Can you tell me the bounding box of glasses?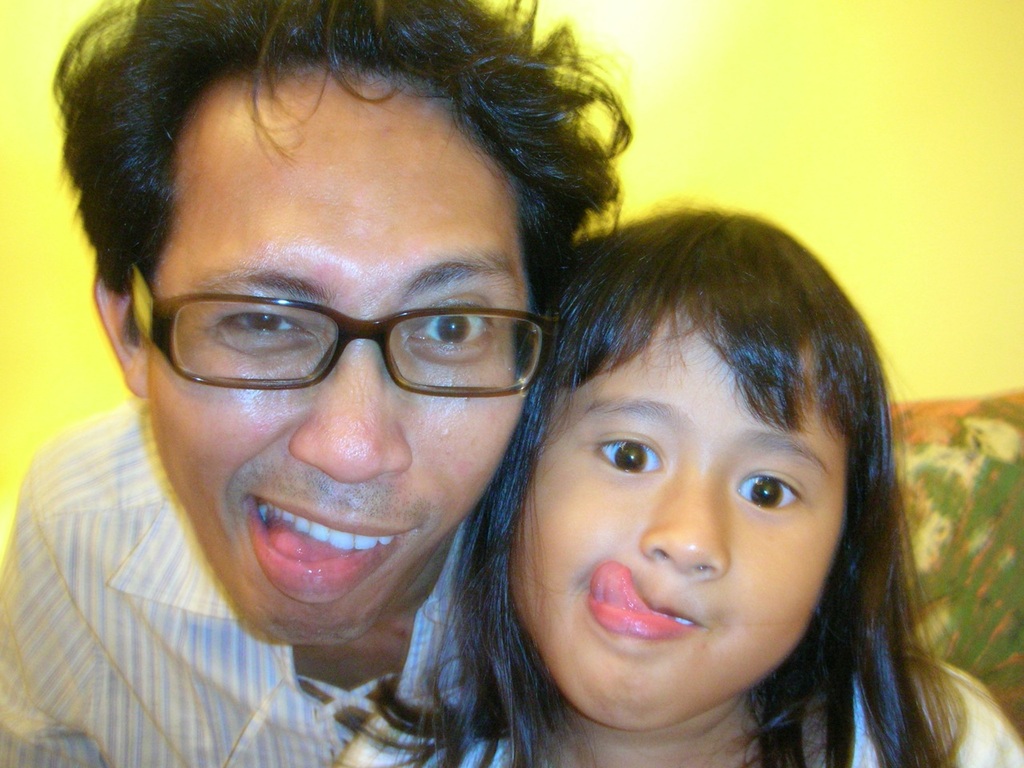
Rect(132, 252, 568, 422).
